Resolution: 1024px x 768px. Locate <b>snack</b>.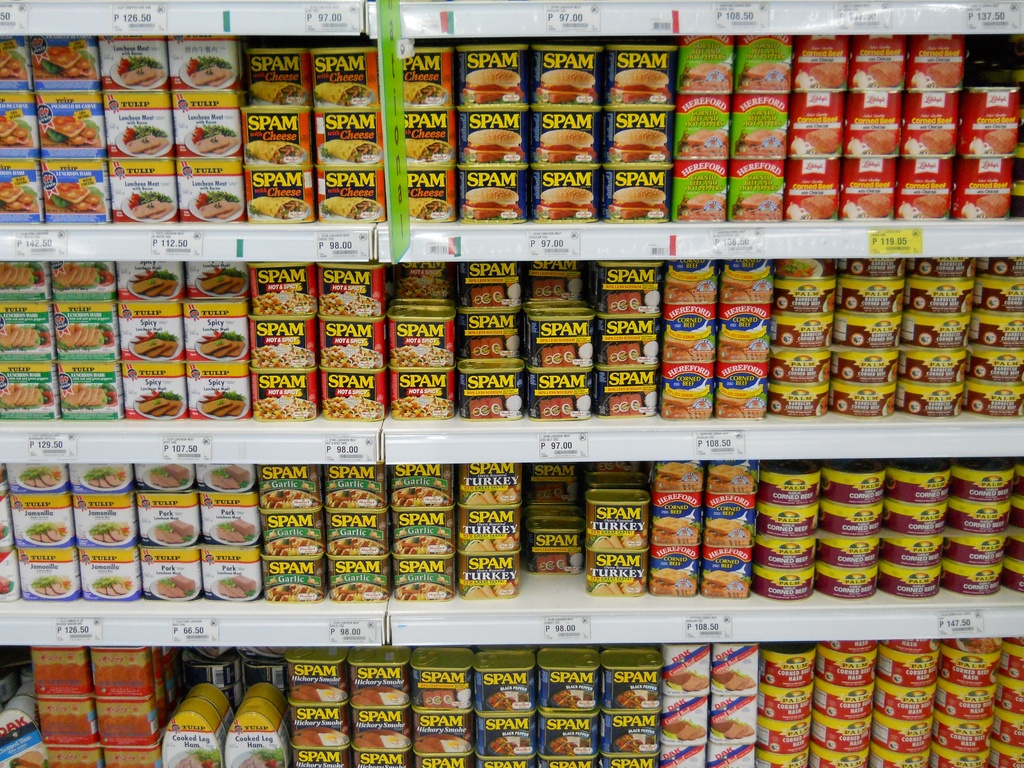
(262, 538, 324, 556).
